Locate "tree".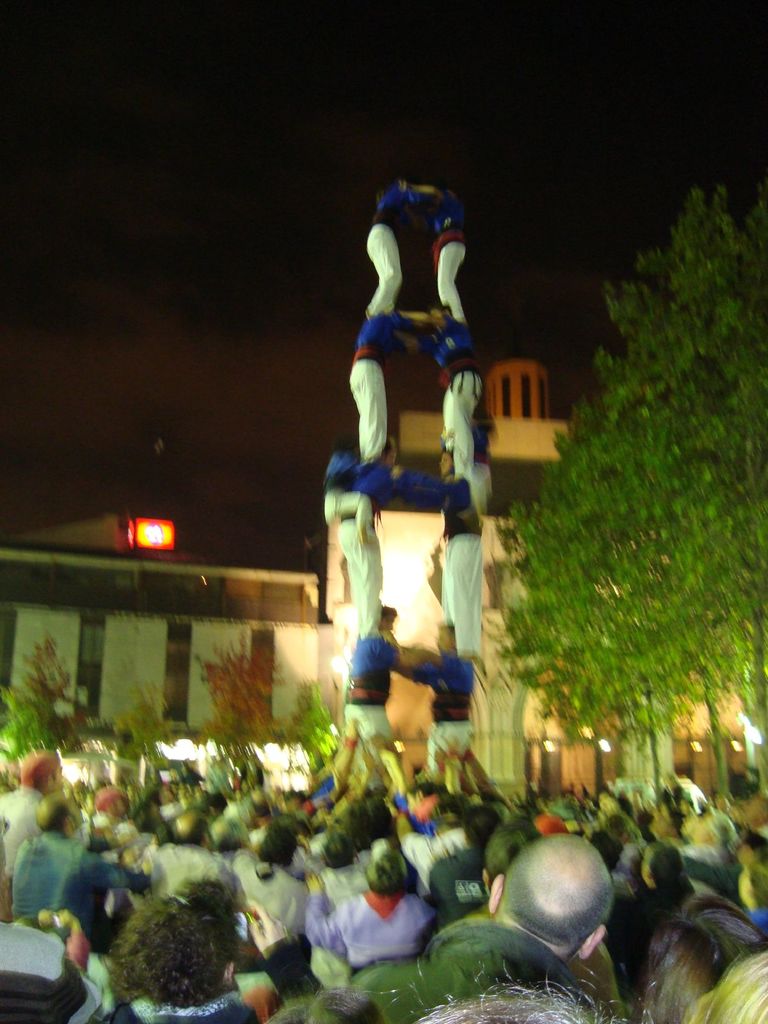
Bounding box: detection(200, 641, 287, 758).
